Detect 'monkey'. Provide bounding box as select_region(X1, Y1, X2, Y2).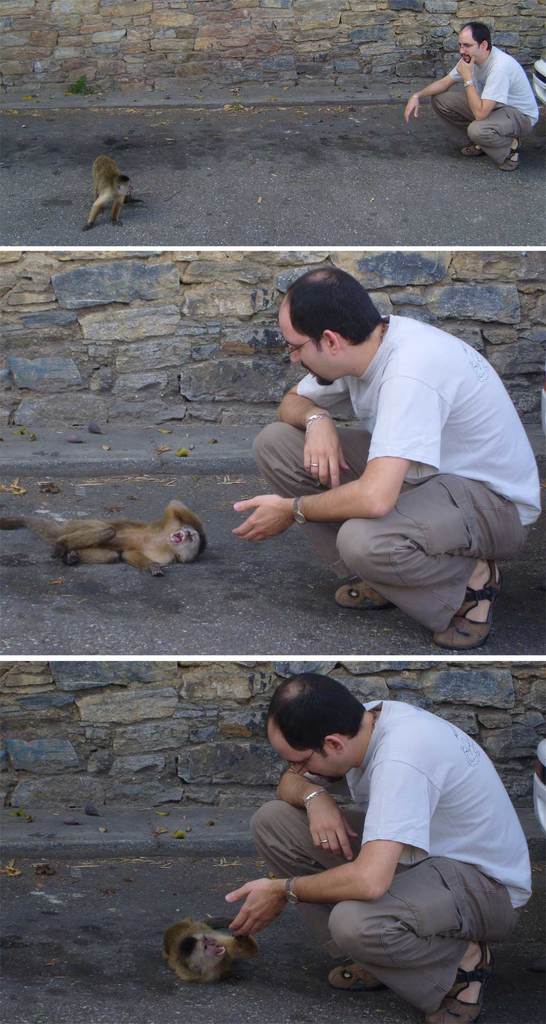
select_region(0, 500, 202, 570).
